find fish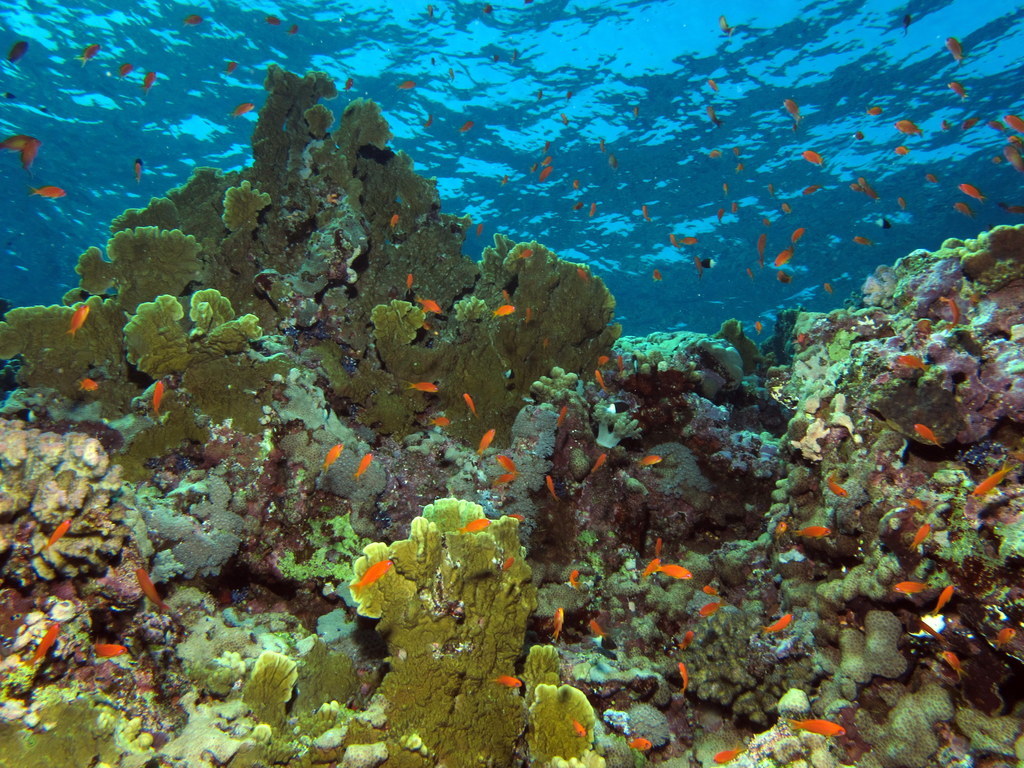
x1=856, y1=233, x2=876, y2=243
